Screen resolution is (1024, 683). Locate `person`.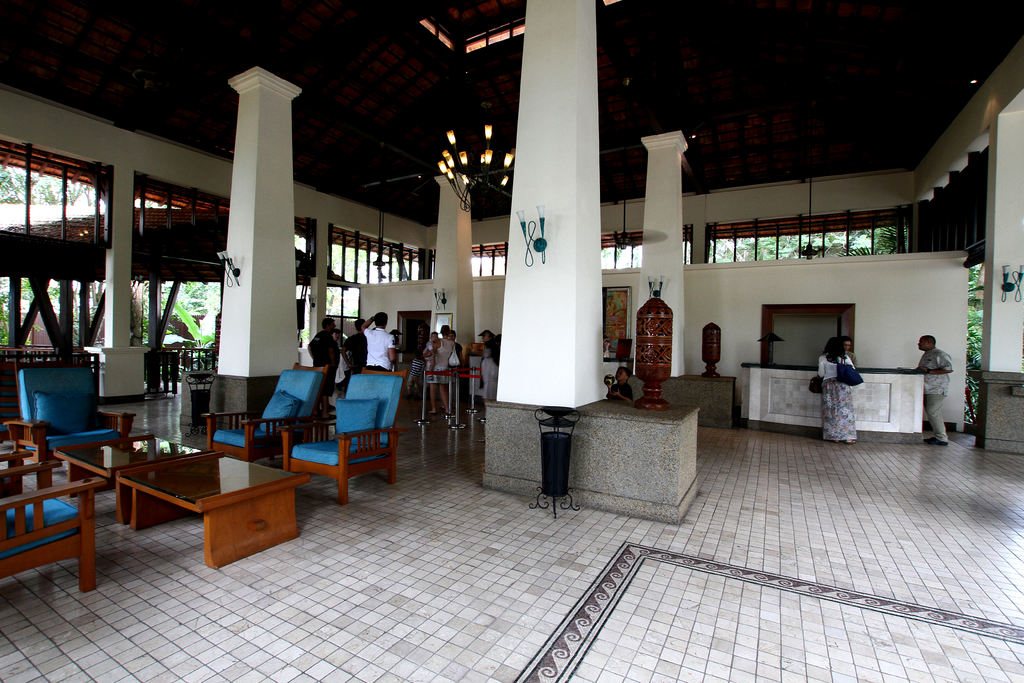
bbox=(842, 339, 859, 369).
